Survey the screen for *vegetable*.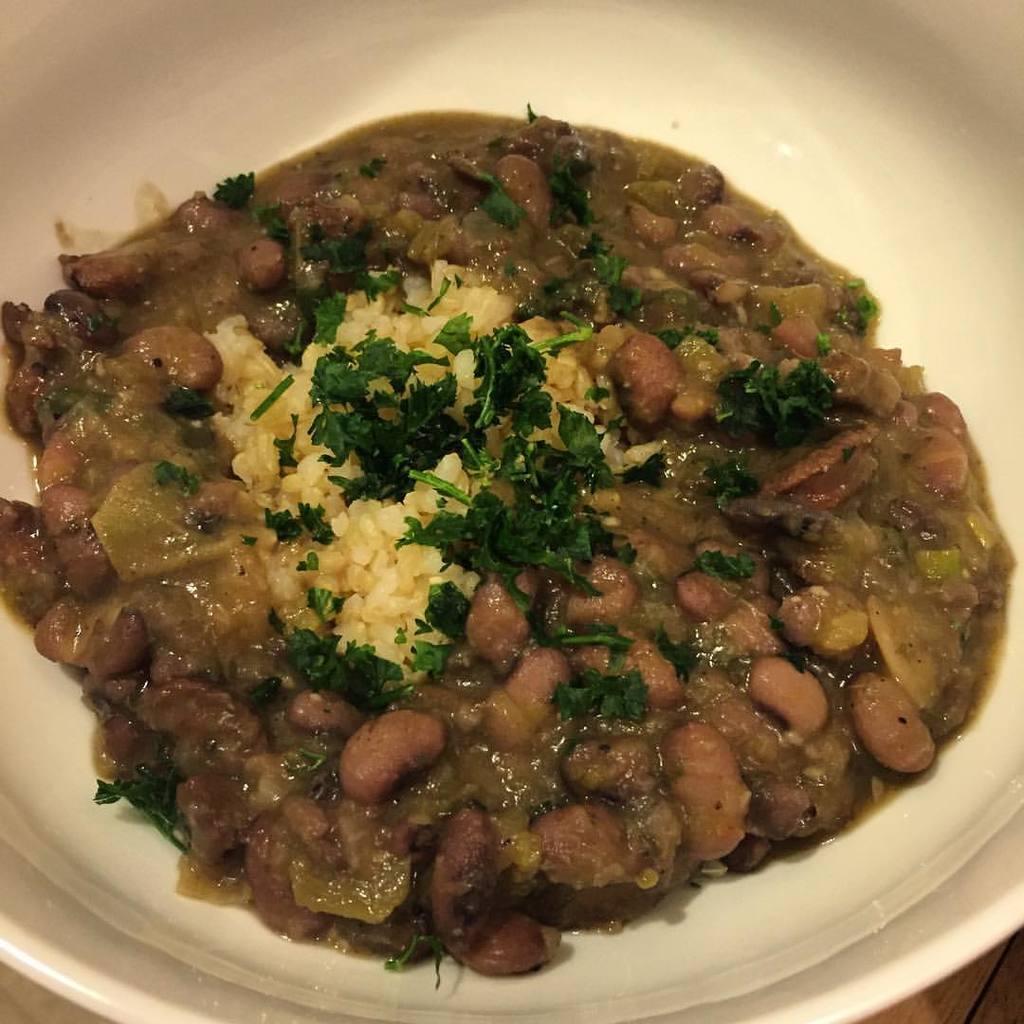
Survey found: 362/160/383/182.
